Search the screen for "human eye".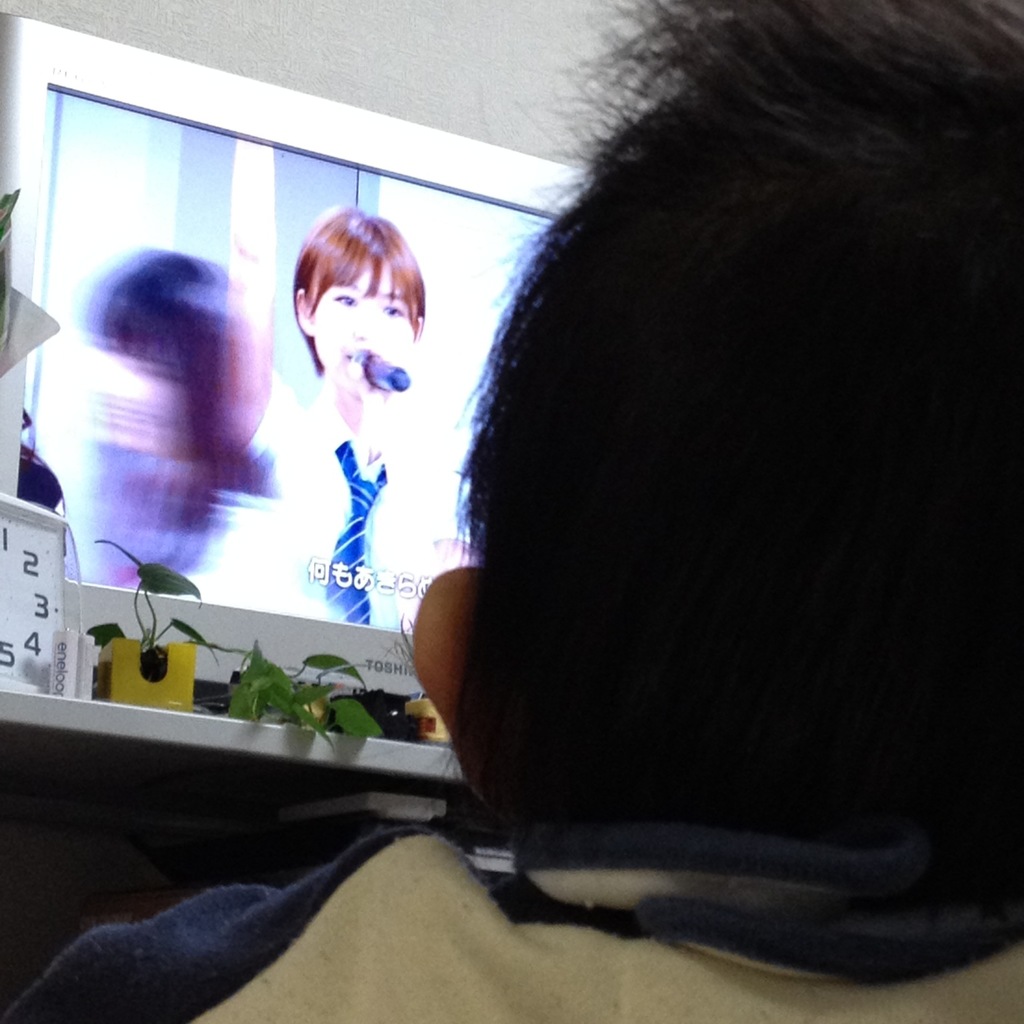
Found at (379,303,409,326).
